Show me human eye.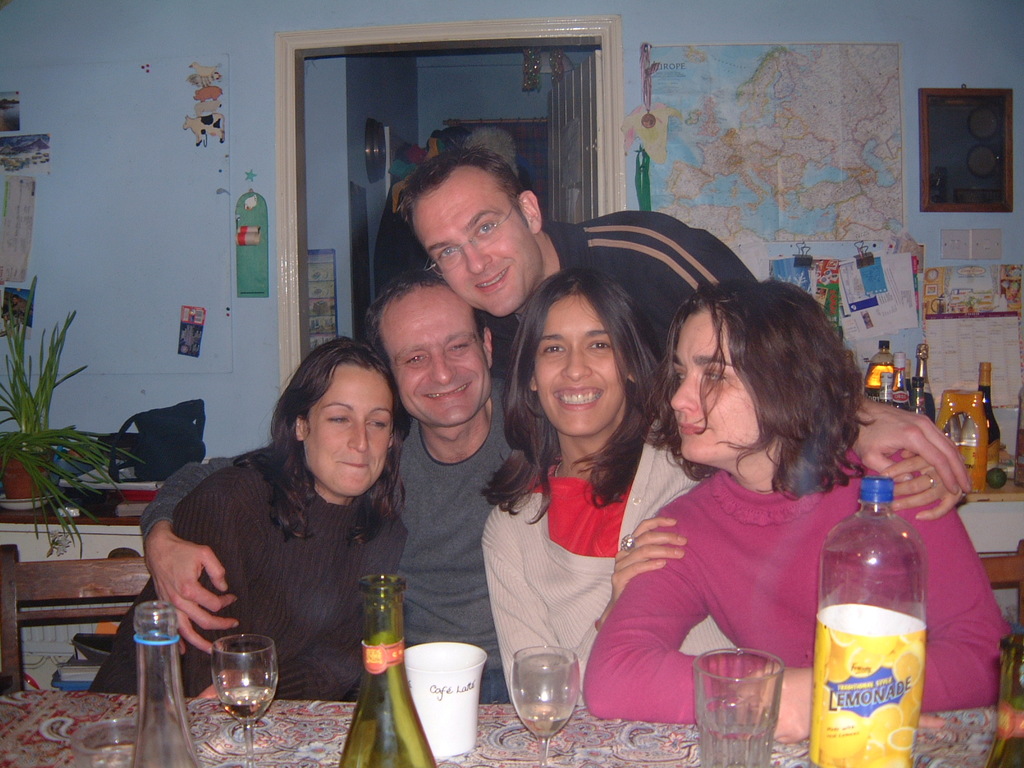
human eye is here: <region>325, 408, 350, 427</region>.
